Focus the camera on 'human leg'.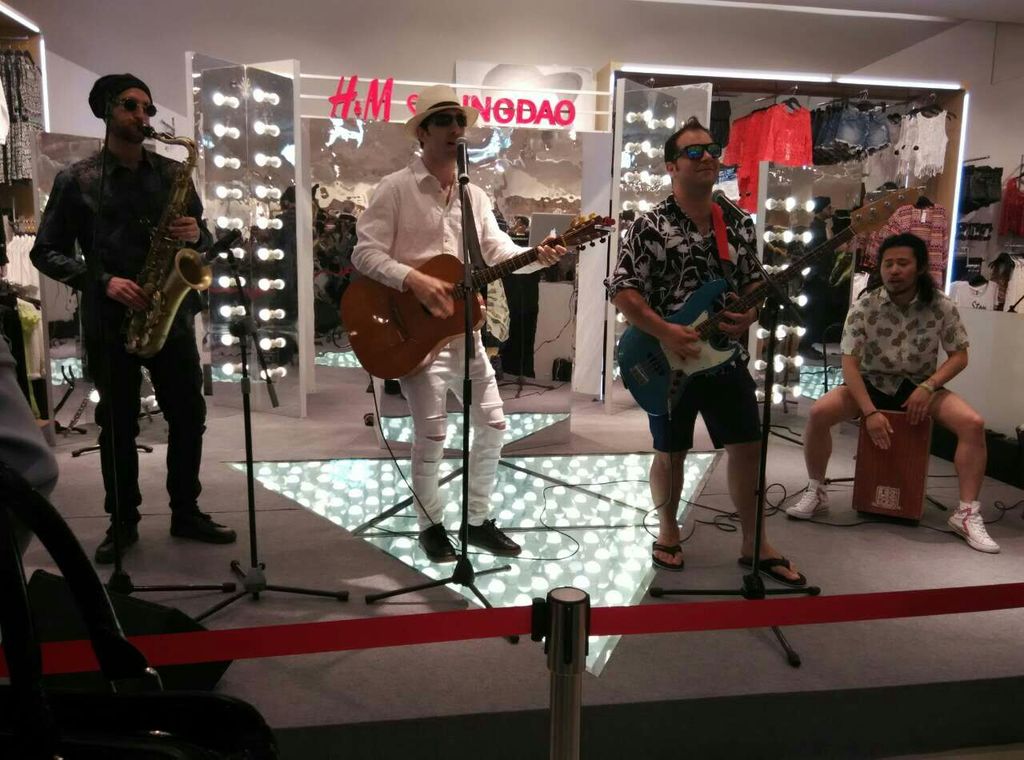
Focus region: (146,306,238,545).
